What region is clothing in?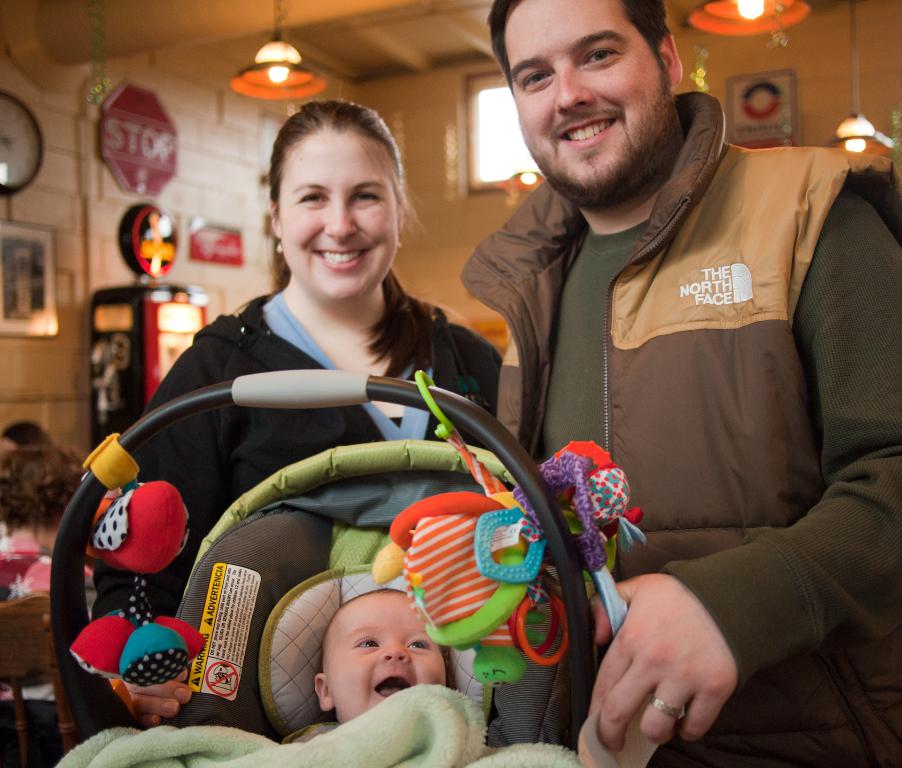
{"left": 127, "top": 302, "right": 493, "bottom": 686}.
